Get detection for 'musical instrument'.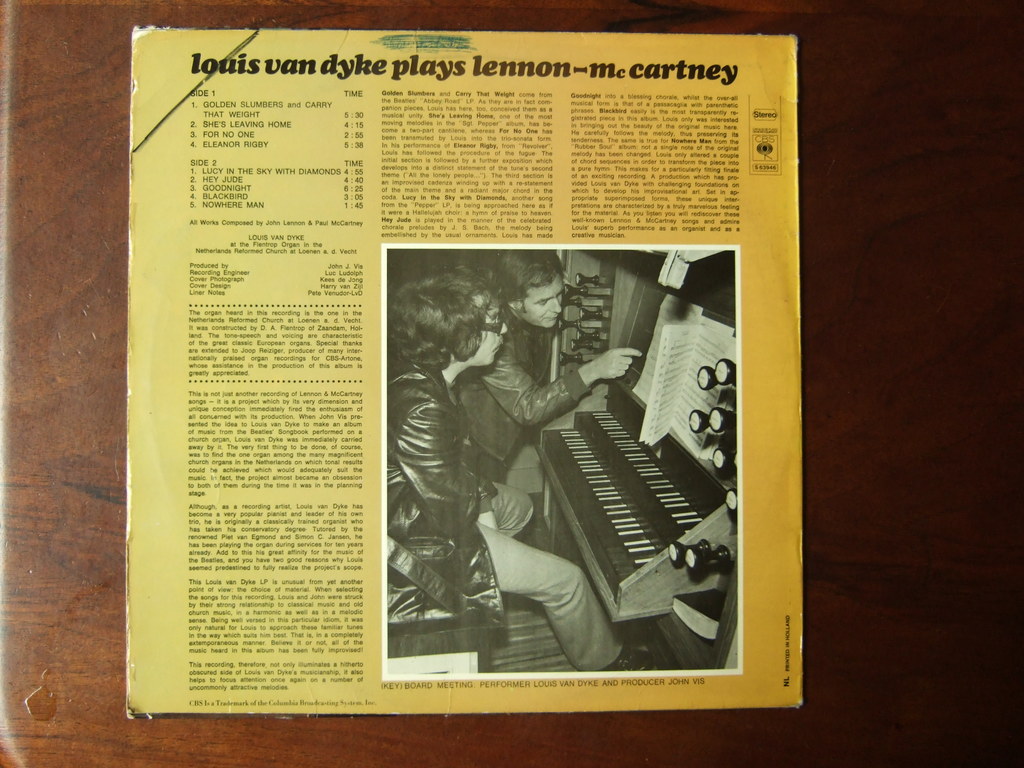
Detection: [left=541, top=393, right=712, bottom=609].
